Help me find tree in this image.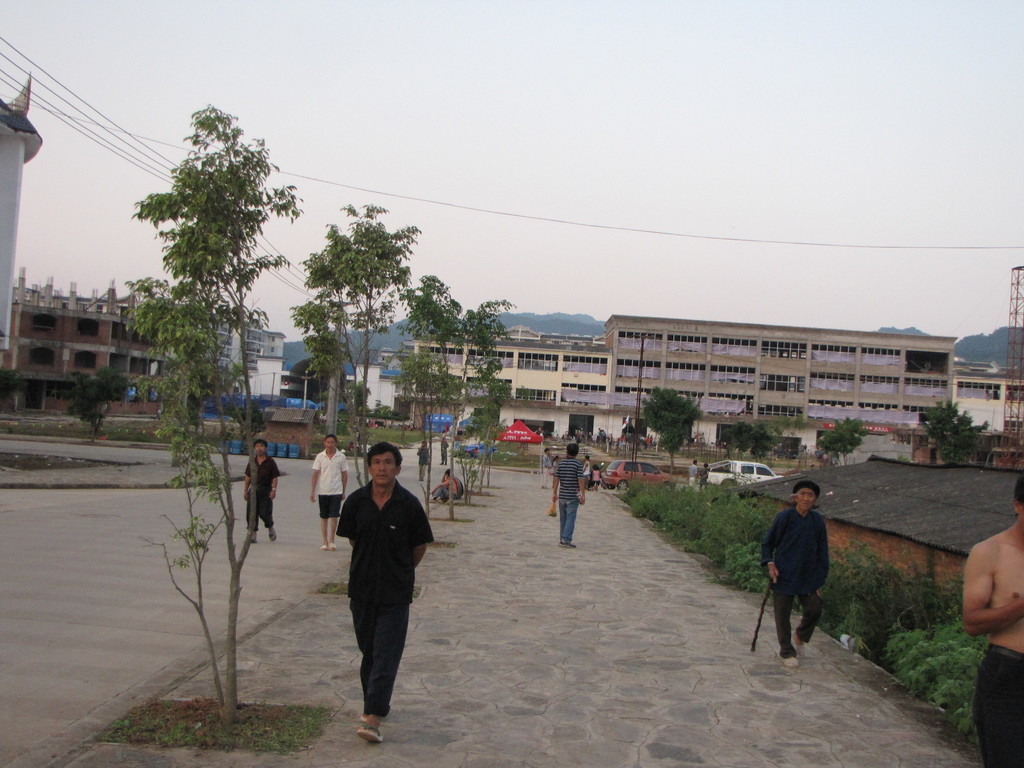
Found it: 749/419/775/470.
